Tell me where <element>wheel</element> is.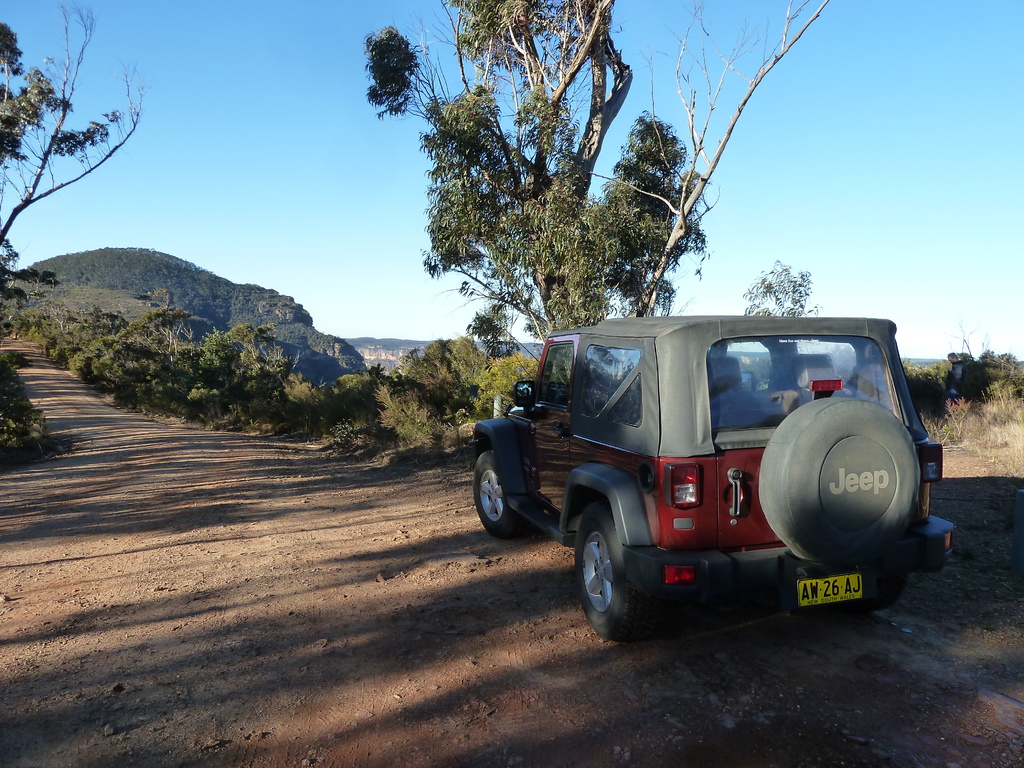
<element>wheel</element> is at rect(471, 450, 524, 537).
